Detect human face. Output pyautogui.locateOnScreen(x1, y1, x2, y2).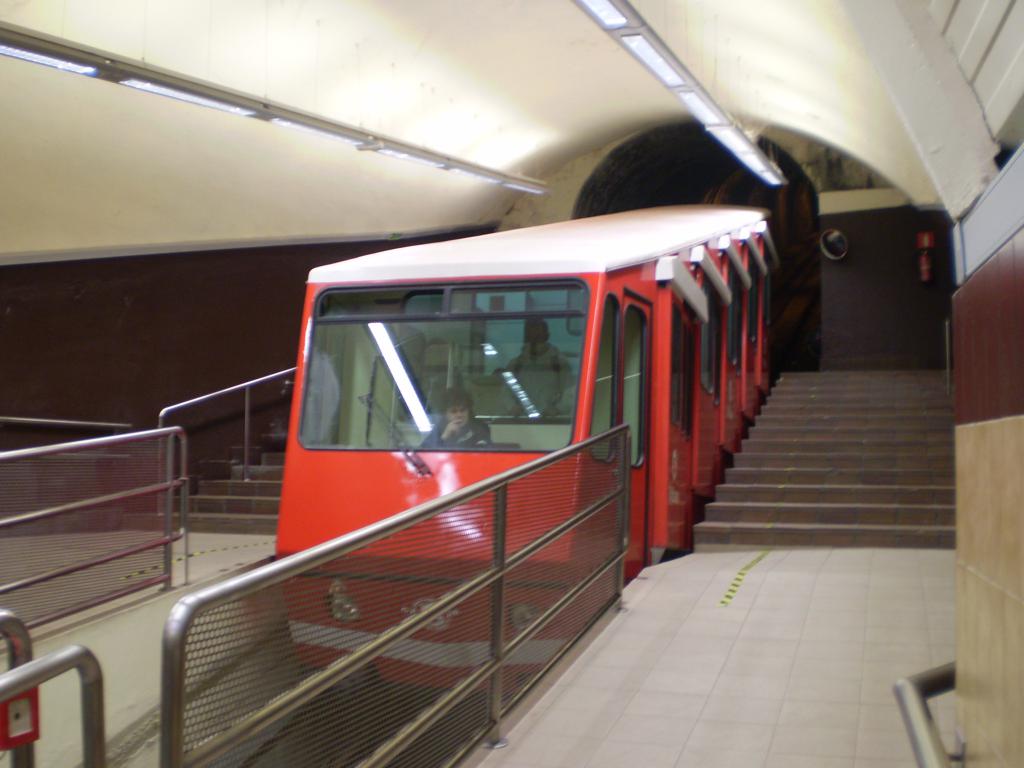
pyautogui.locateOnScreen(447, 404, 469, 424).
